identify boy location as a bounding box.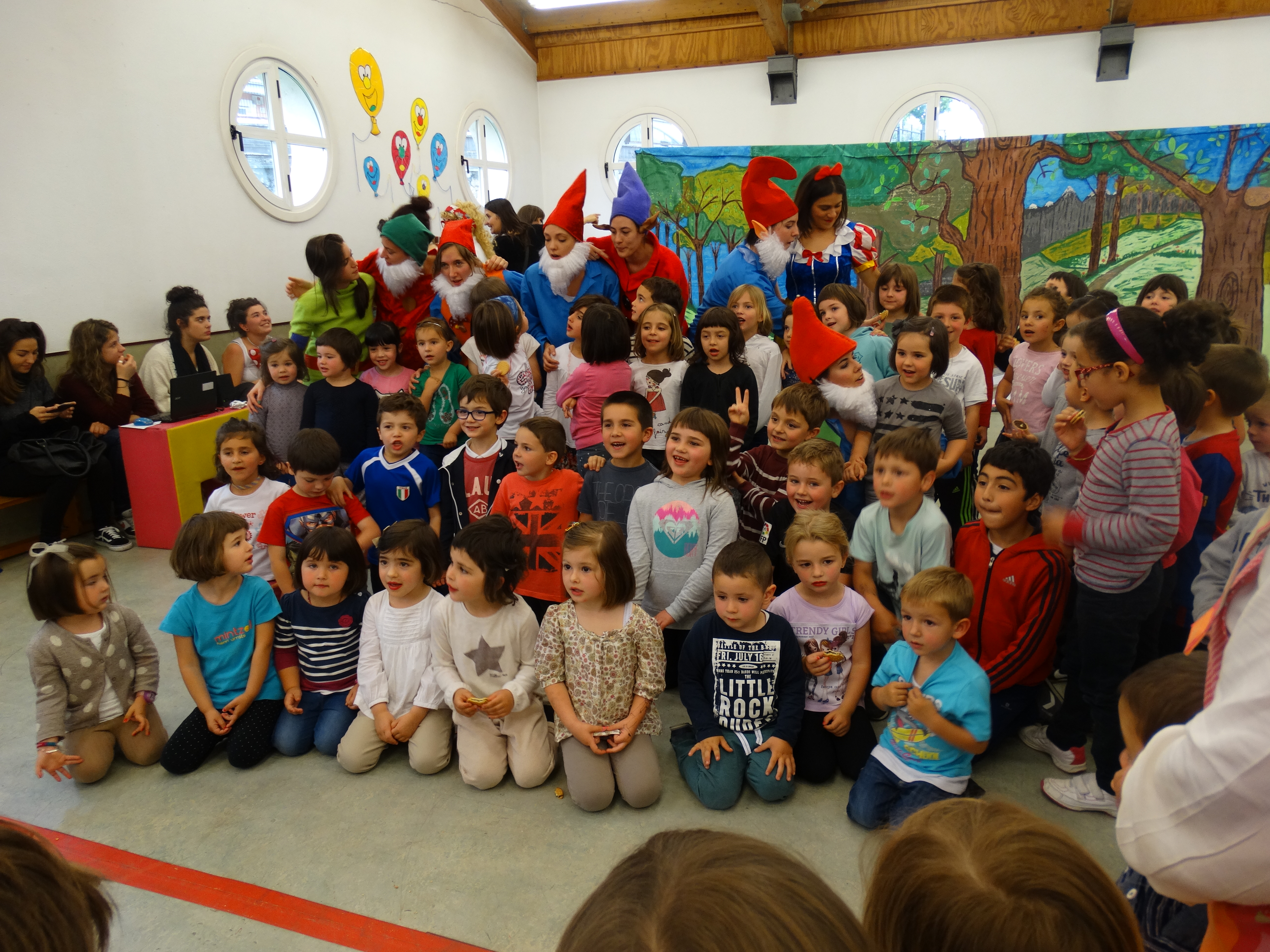
x1=210, y1=143, x2=248, y2=203.
